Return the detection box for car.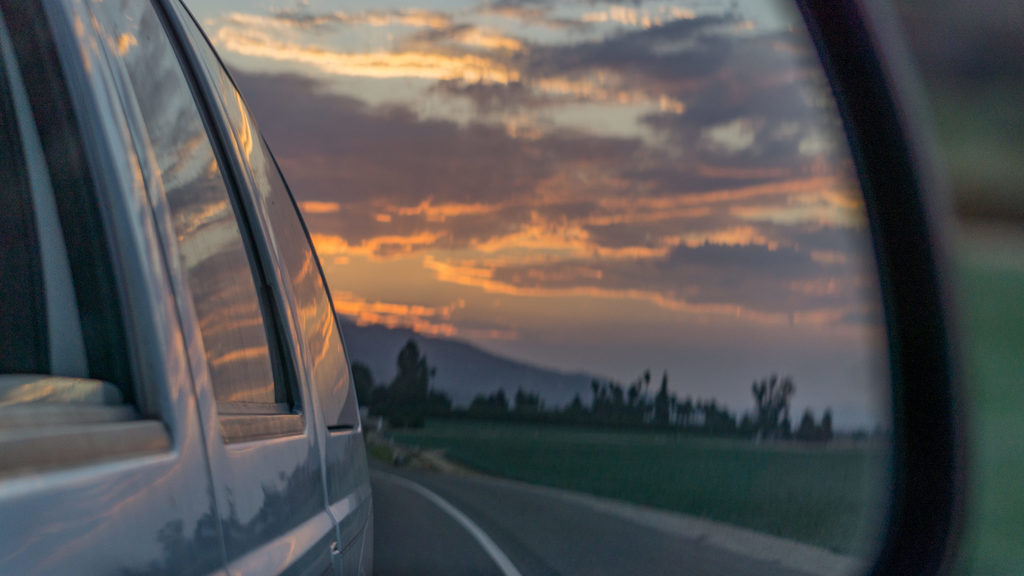
crop(0, 6, 411, 575).
